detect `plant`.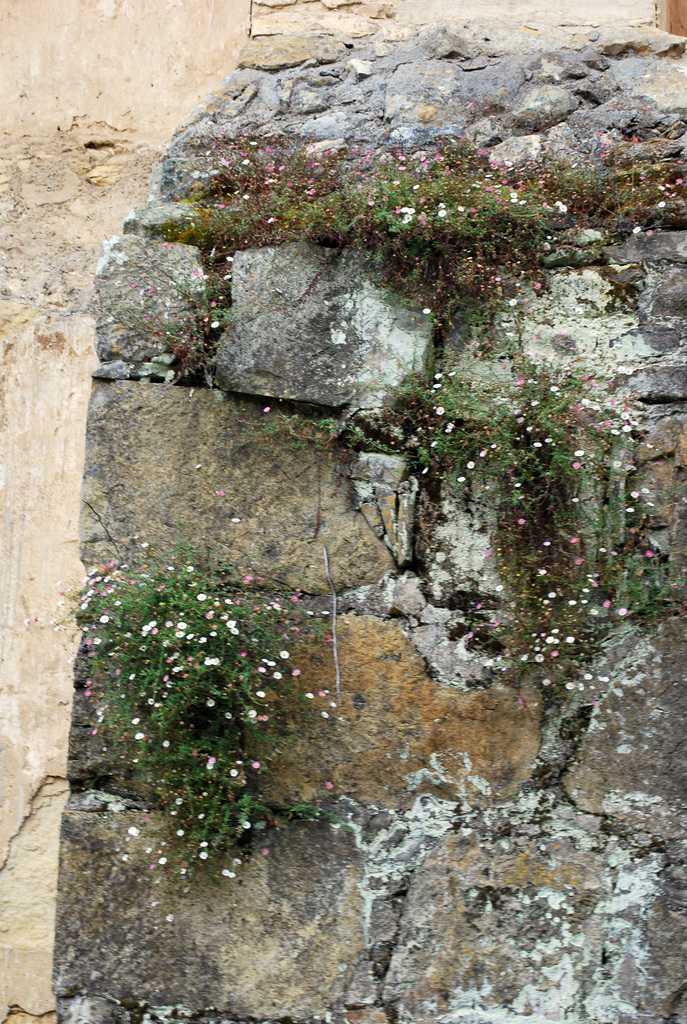
Detected at [287,339,686,689].
